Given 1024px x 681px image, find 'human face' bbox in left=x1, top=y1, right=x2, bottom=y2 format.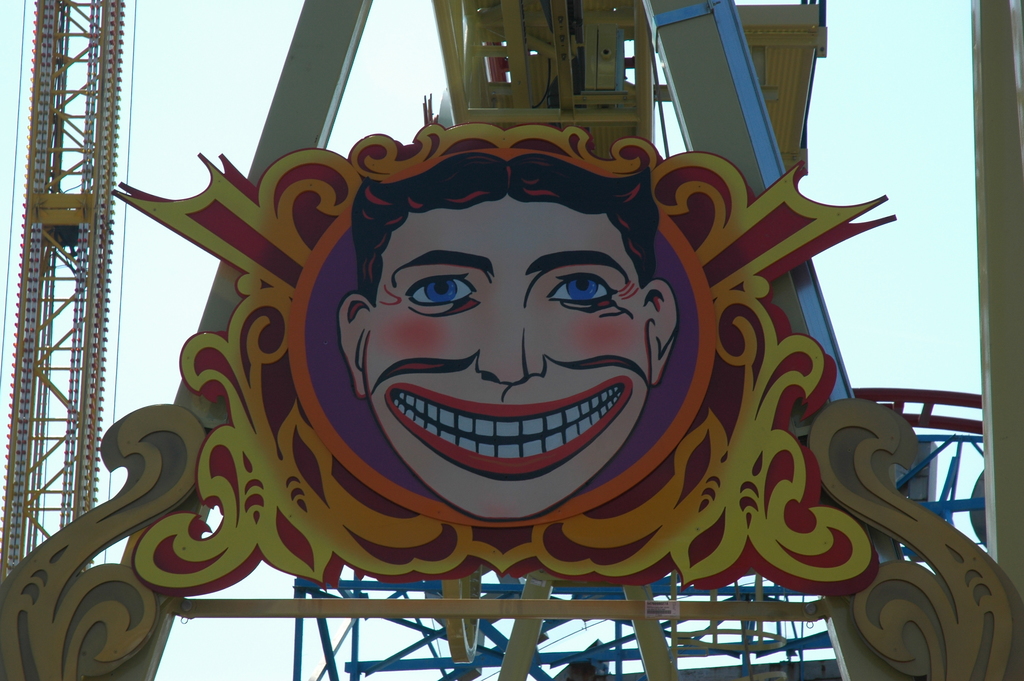
left=359, top=193, right=646, bottom=525.
